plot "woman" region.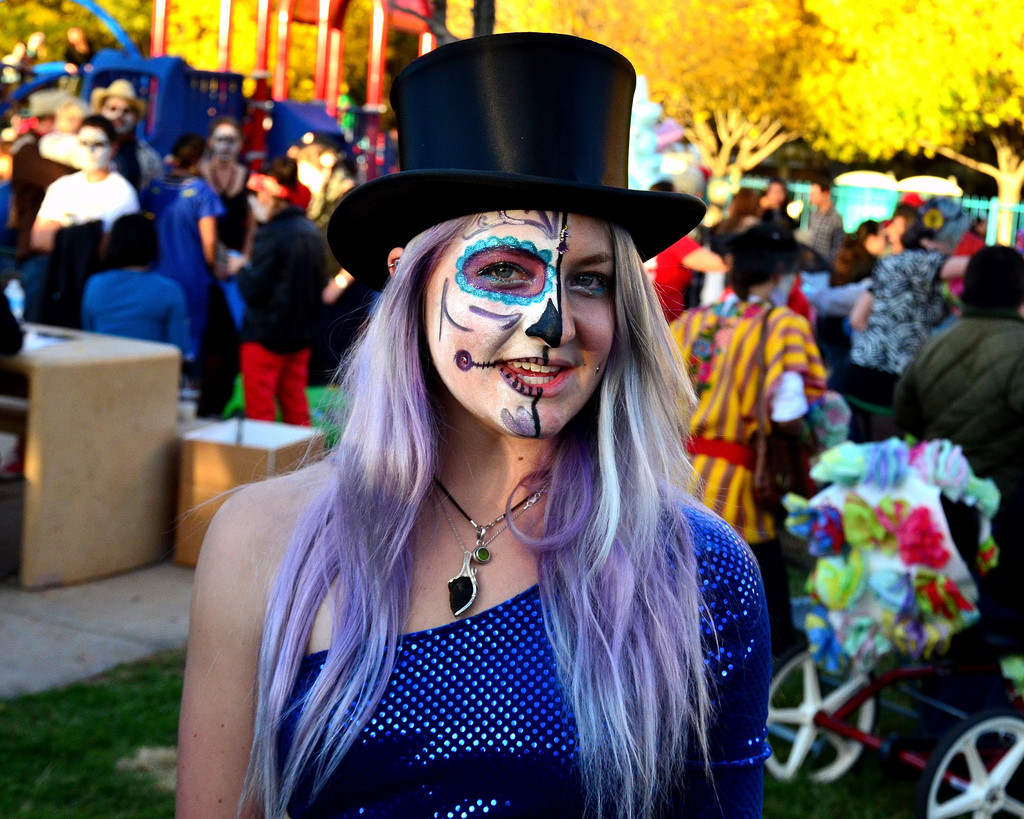
Plotted at [left=197, top=113, right=251, bottom=245].
